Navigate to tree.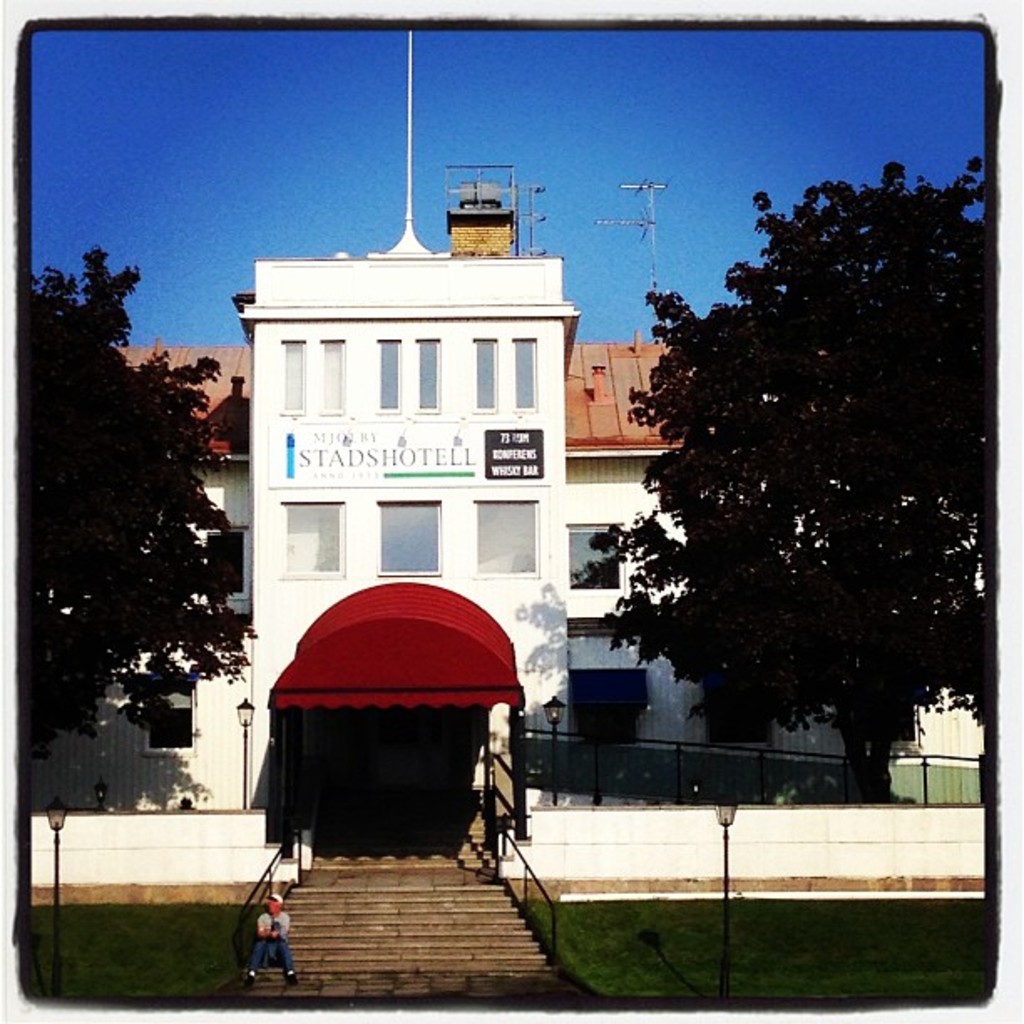
Navigation target: <box>10,249,263,746</box>.
